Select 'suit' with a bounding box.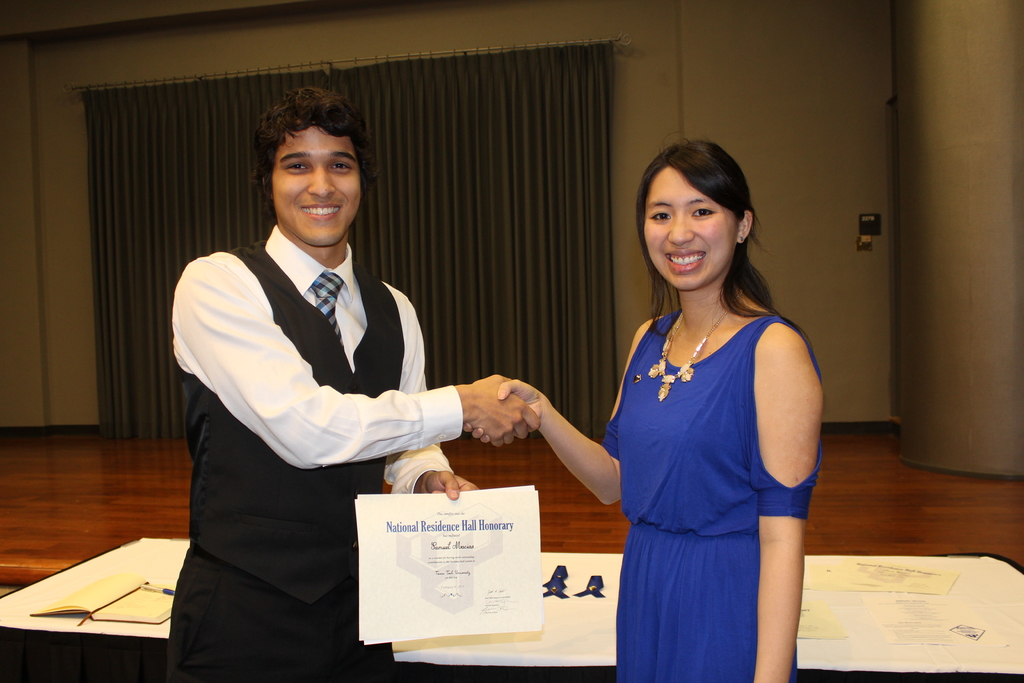
[left=157, top=135, right=466, bottom=653].
